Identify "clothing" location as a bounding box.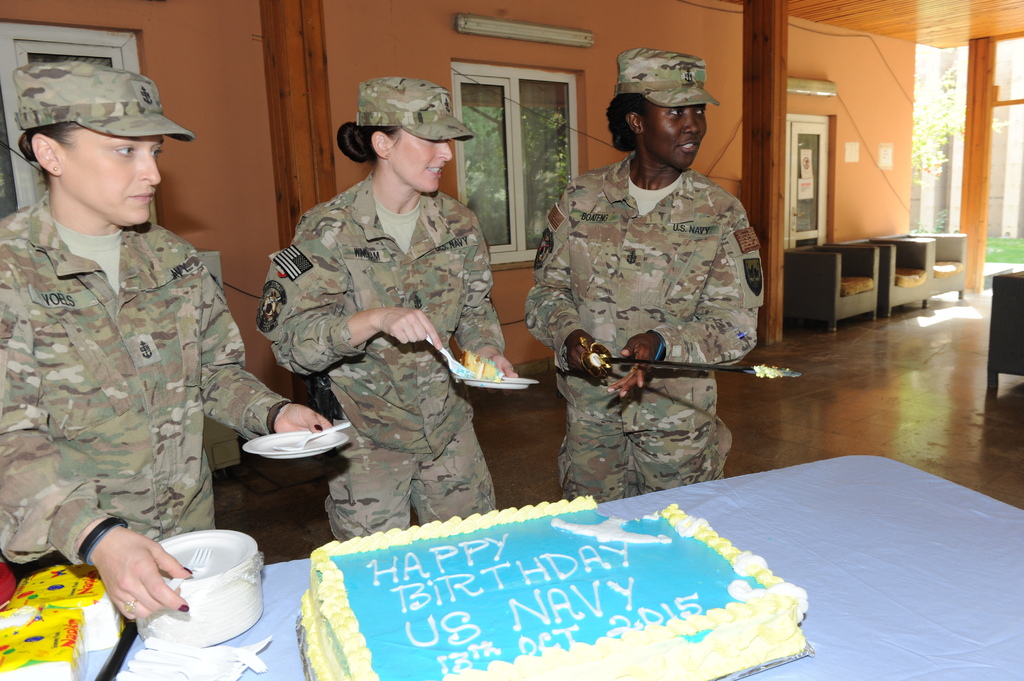
<region>257, 171, 502, 541</region>.
